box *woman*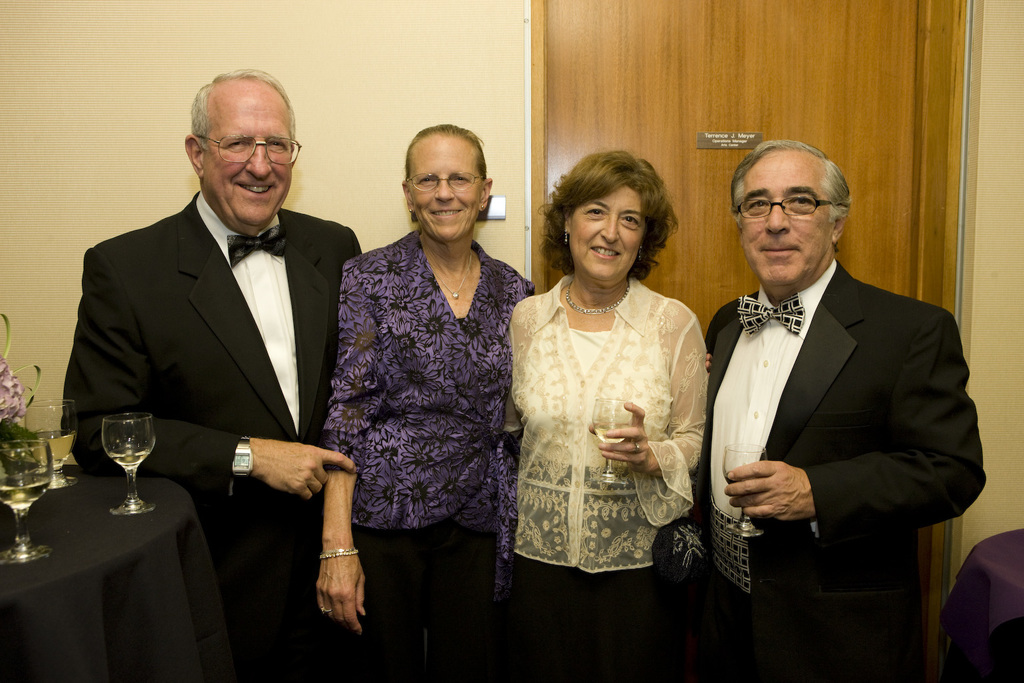
(left=483, top=147, right=717, bottom=632)
